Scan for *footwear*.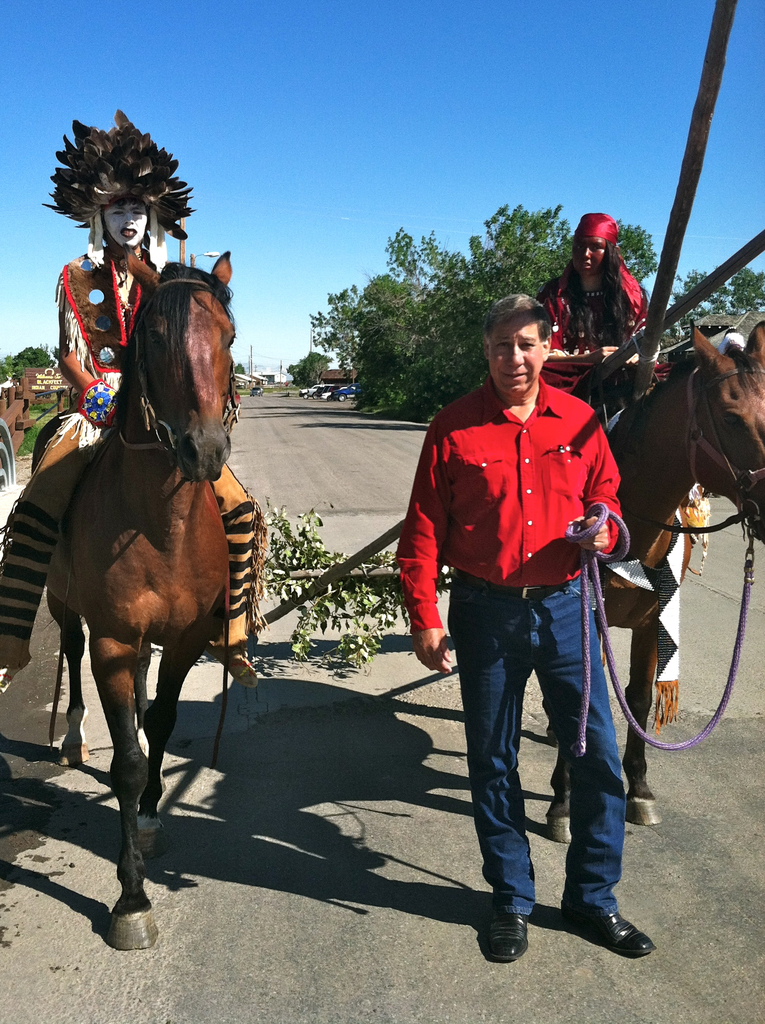
Scan result: 558, 909, 652, 955.
